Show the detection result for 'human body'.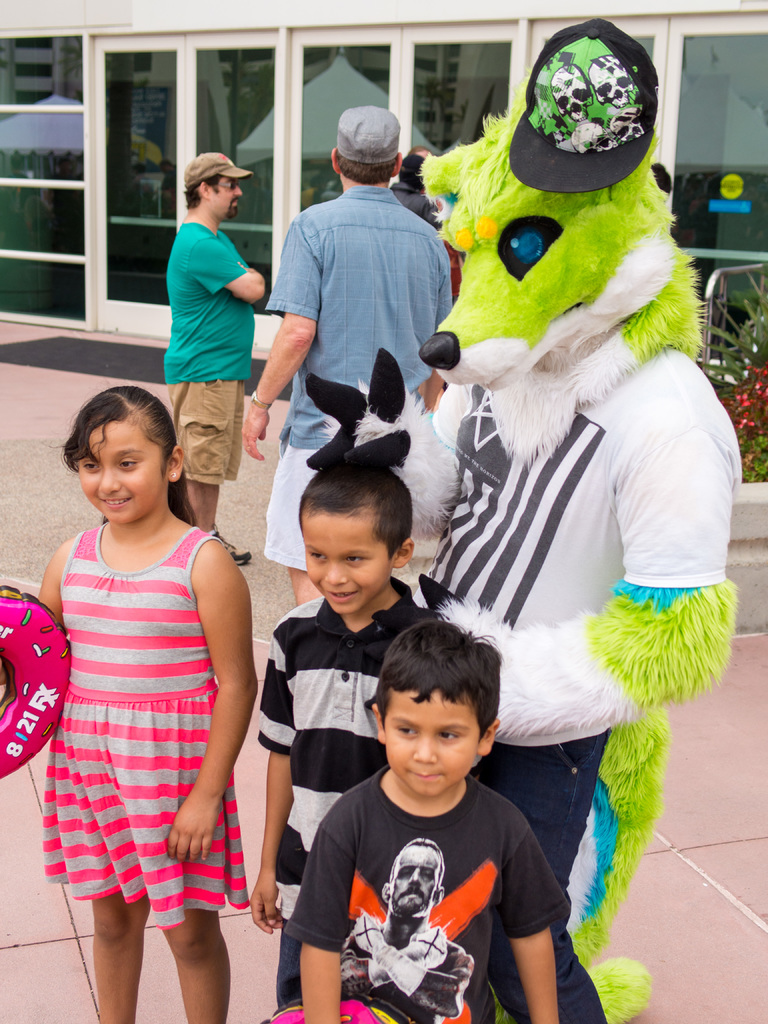
(left=241, top=109, right=448, bottom=603).
